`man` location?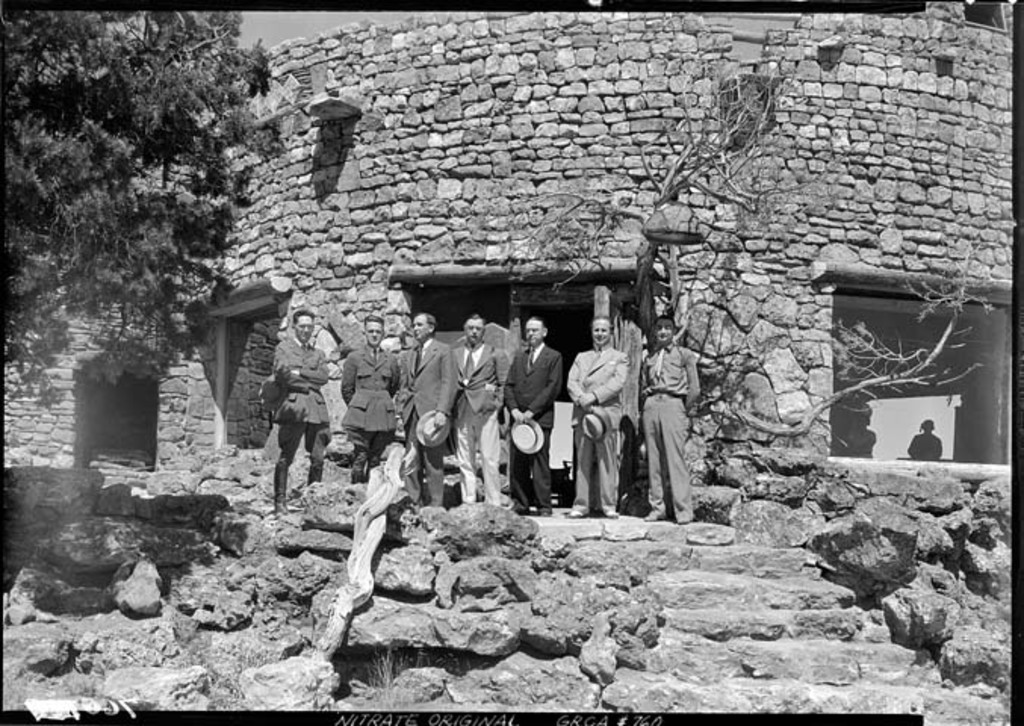
{"x1": 569, "y1": 315, "x2": 632, "y2": 517}
